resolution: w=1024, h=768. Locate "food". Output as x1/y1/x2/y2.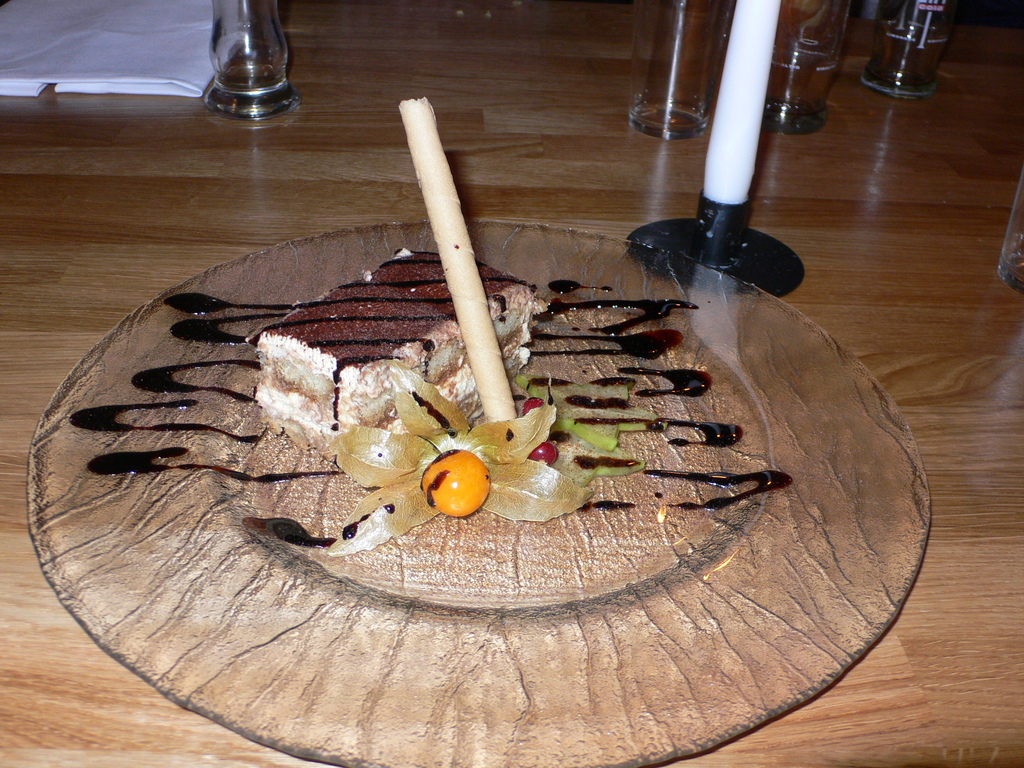
259/250/545/461.
